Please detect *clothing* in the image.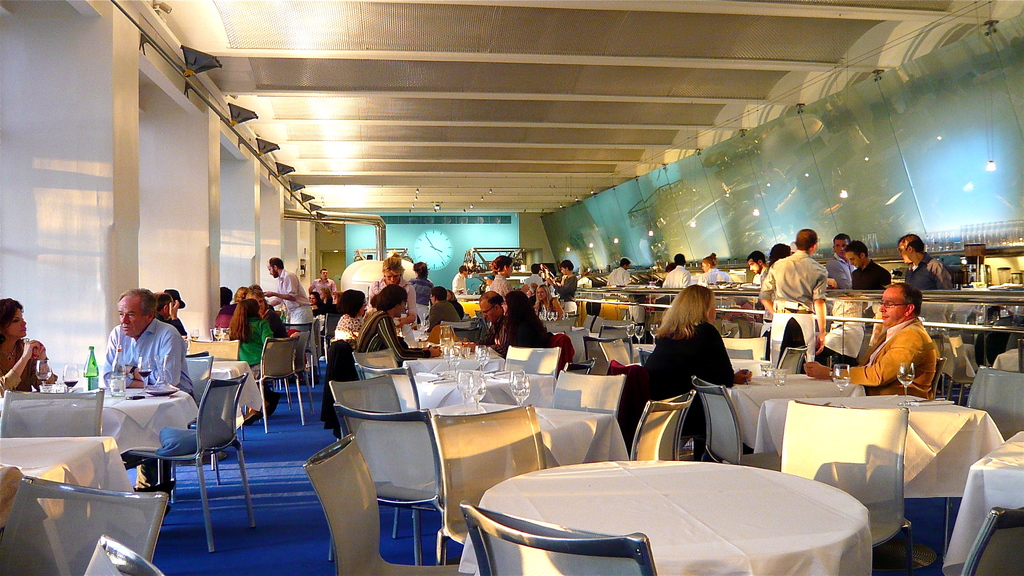
<bbox>0, 341, 58, 398</bbox>.
